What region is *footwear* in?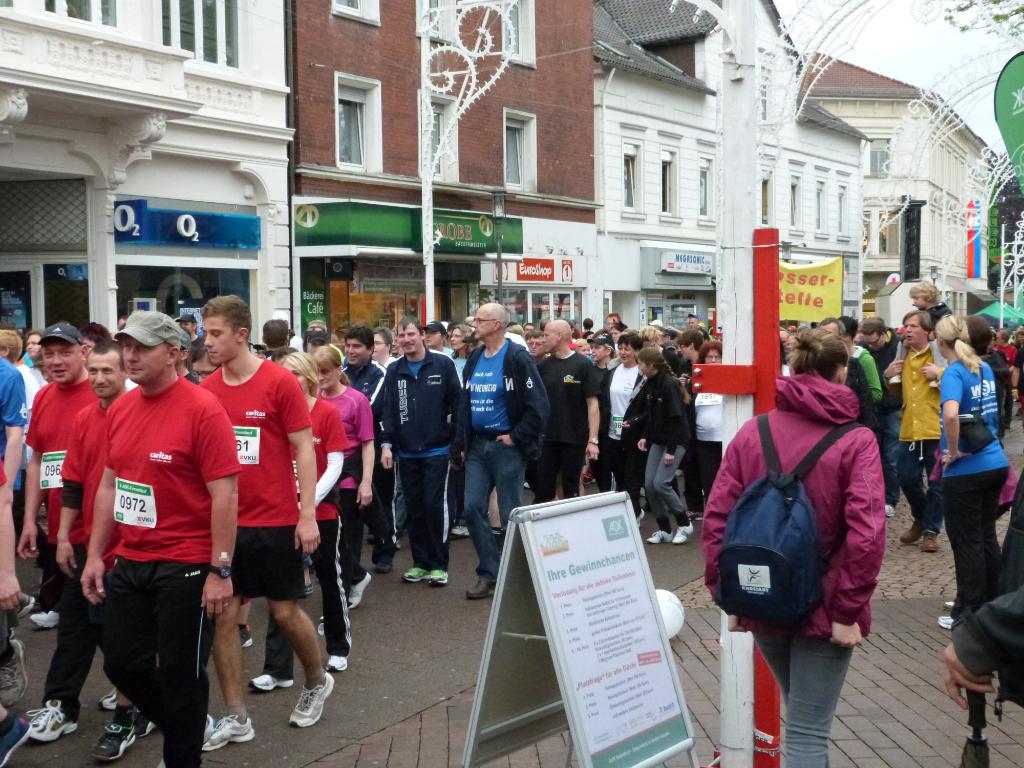
[943, 601, 954, 614].
